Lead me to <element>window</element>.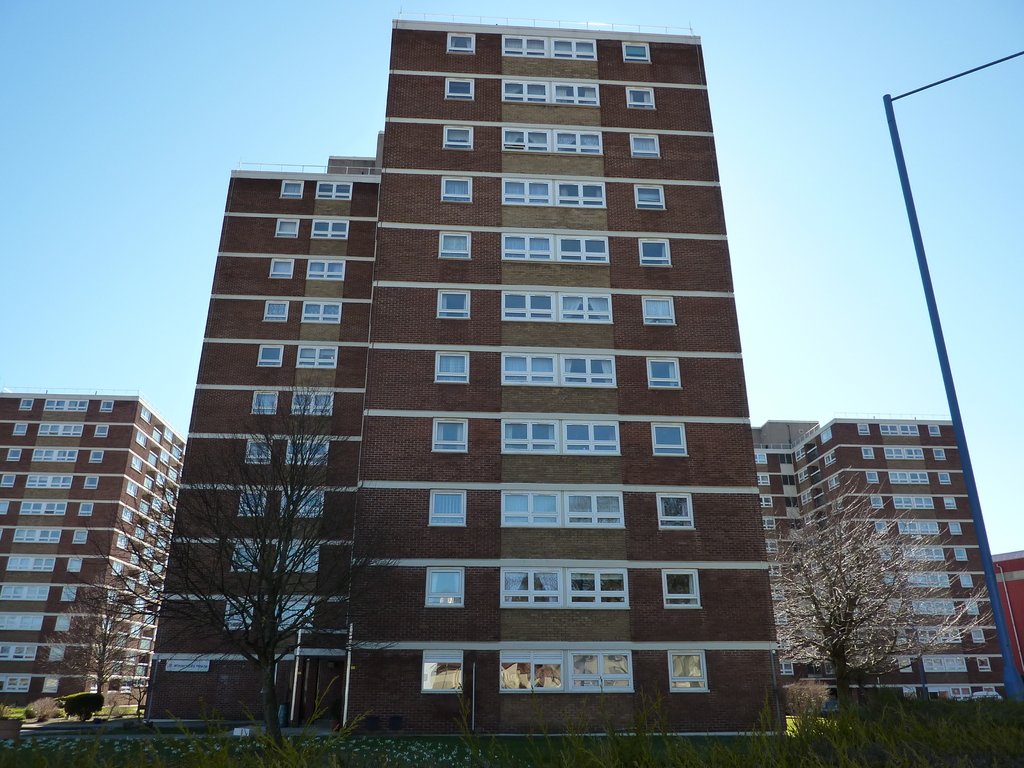
Lead to bbox=(558, 182, 603, 202).
